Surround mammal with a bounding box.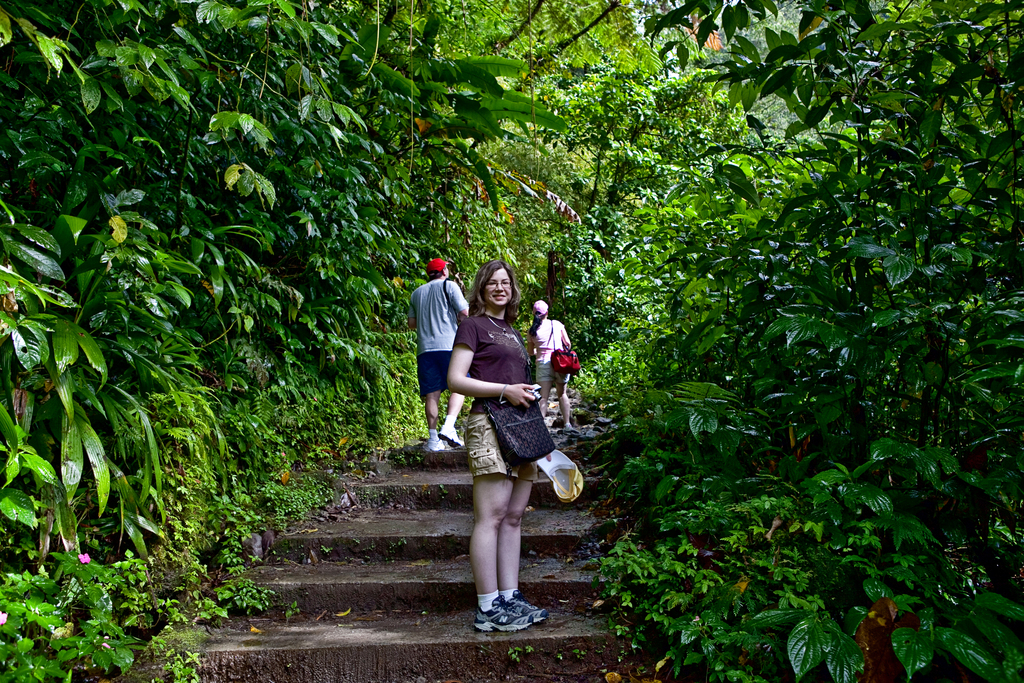
[x1=404, y1=258, x2=471, y2=450].
